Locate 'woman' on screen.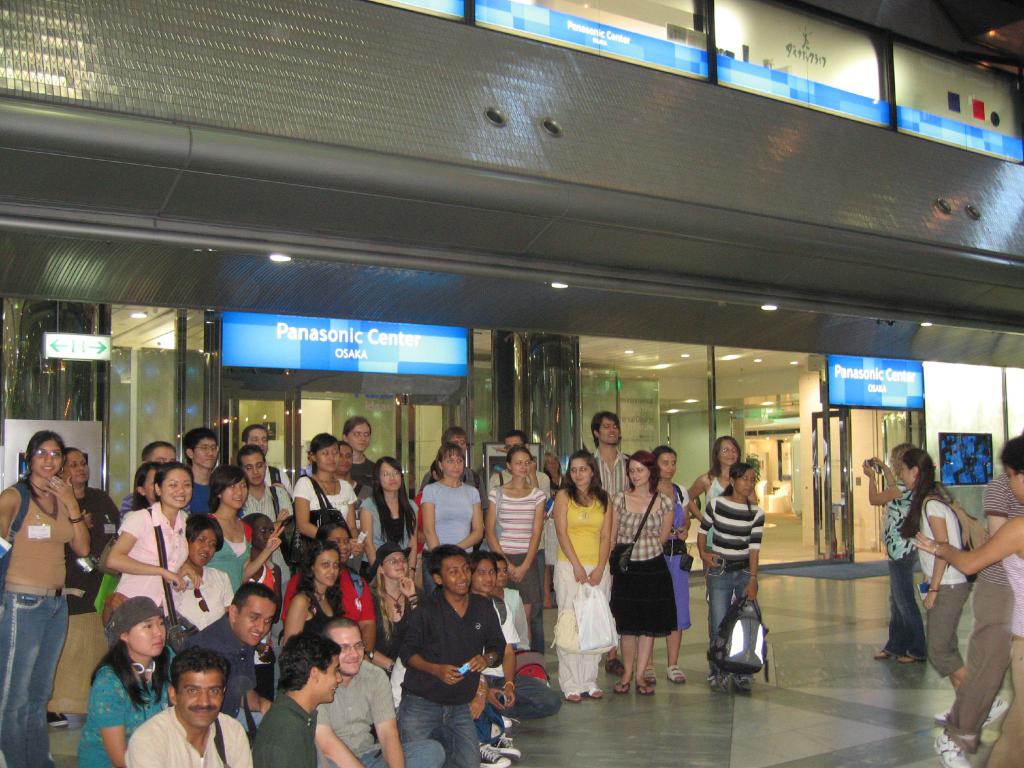
On screen at <region>42, 448, 127, 726</region>.
